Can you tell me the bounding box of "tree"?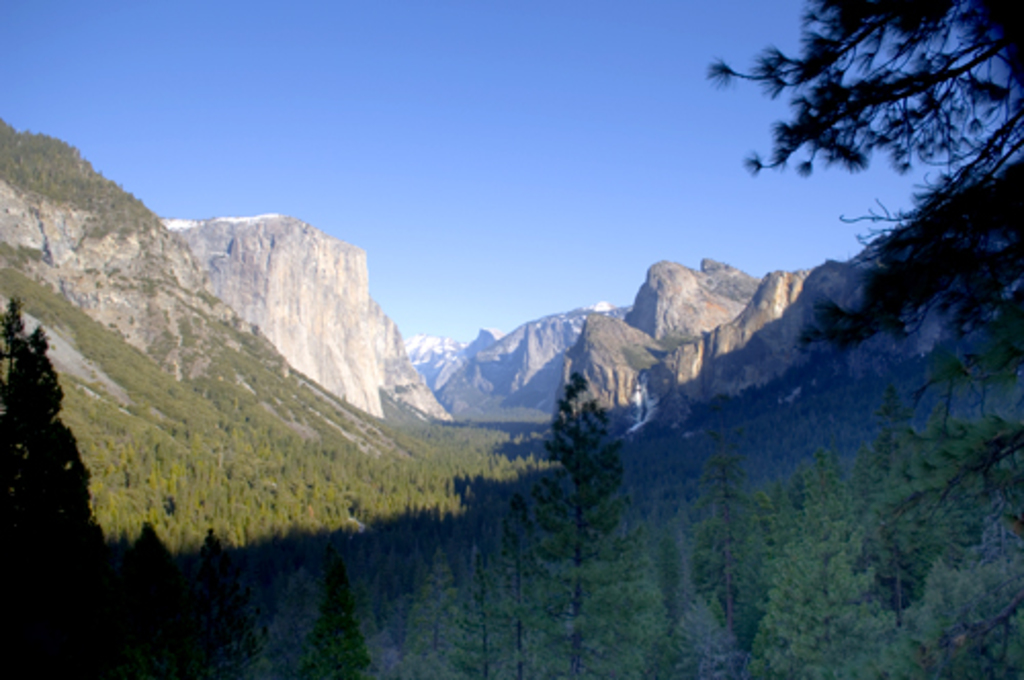
<box>741,459,928,678</box>.
